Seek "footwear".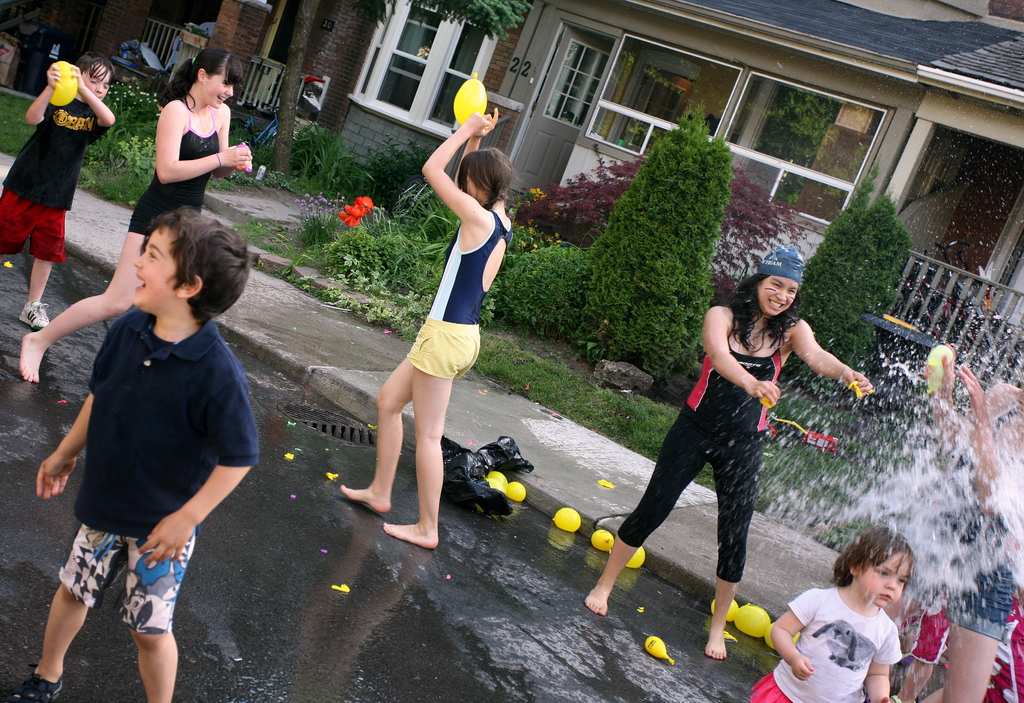
5, 661, 64, 702.
